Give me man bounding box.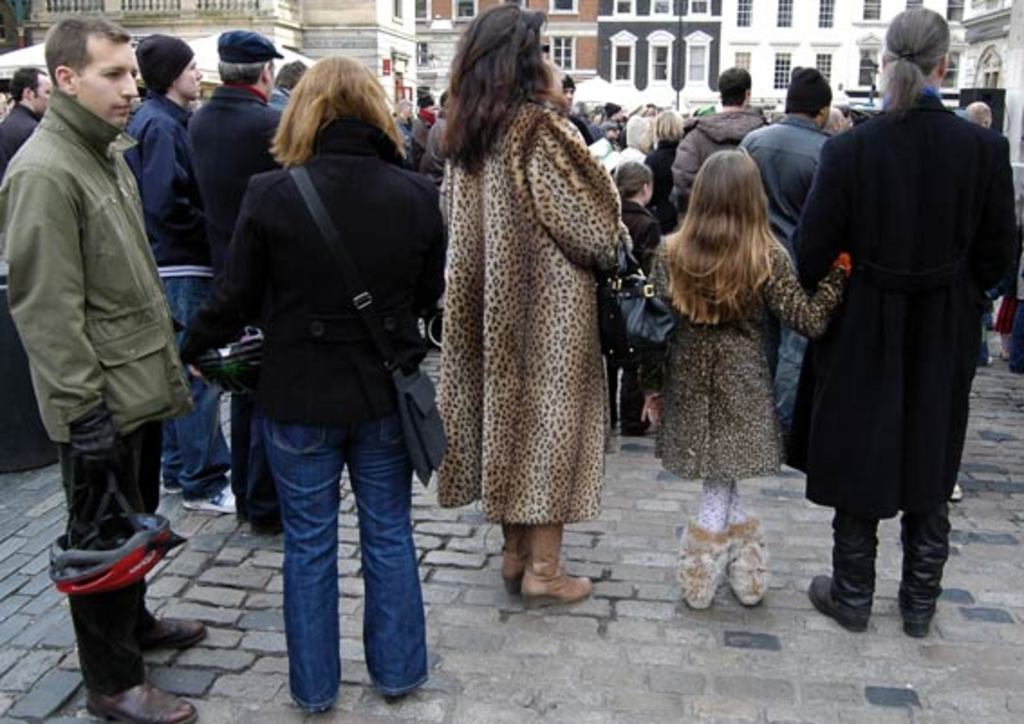
132, 31, 235, 513.
